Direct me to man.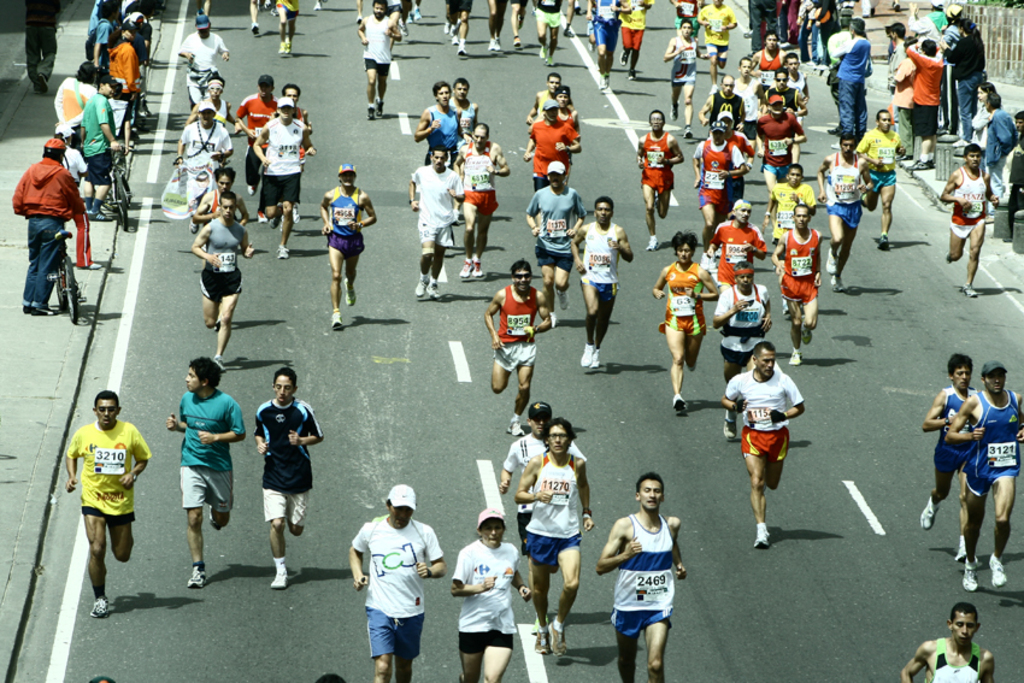
Direction: bbox=[632, 111, 684, 251].
